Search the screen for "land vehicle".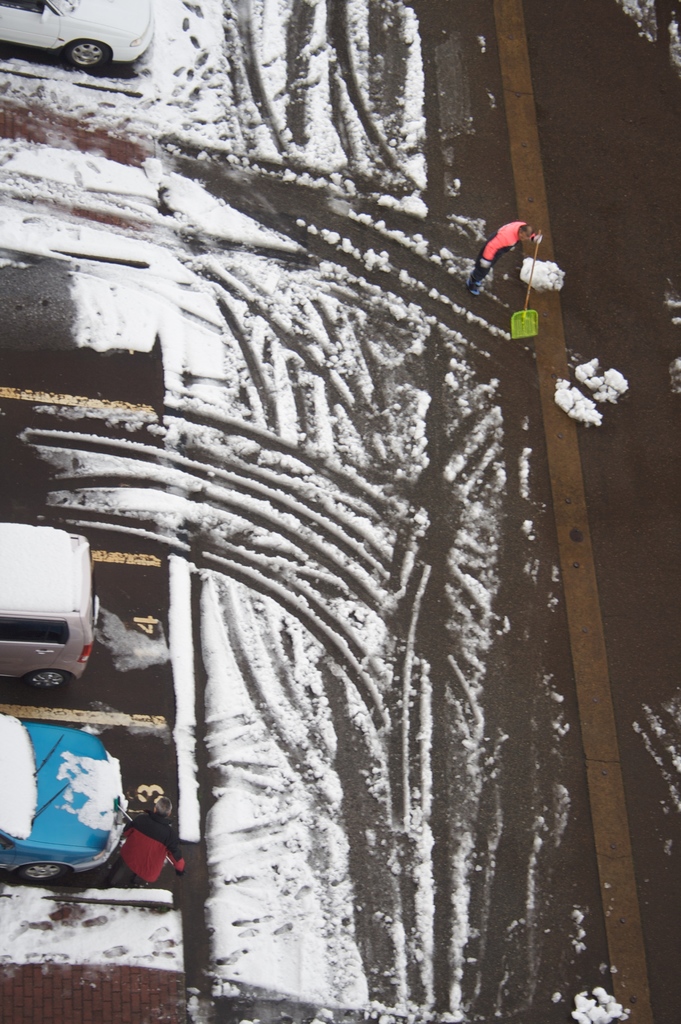
Found at <region>0, 706, 129, 888</region>.
